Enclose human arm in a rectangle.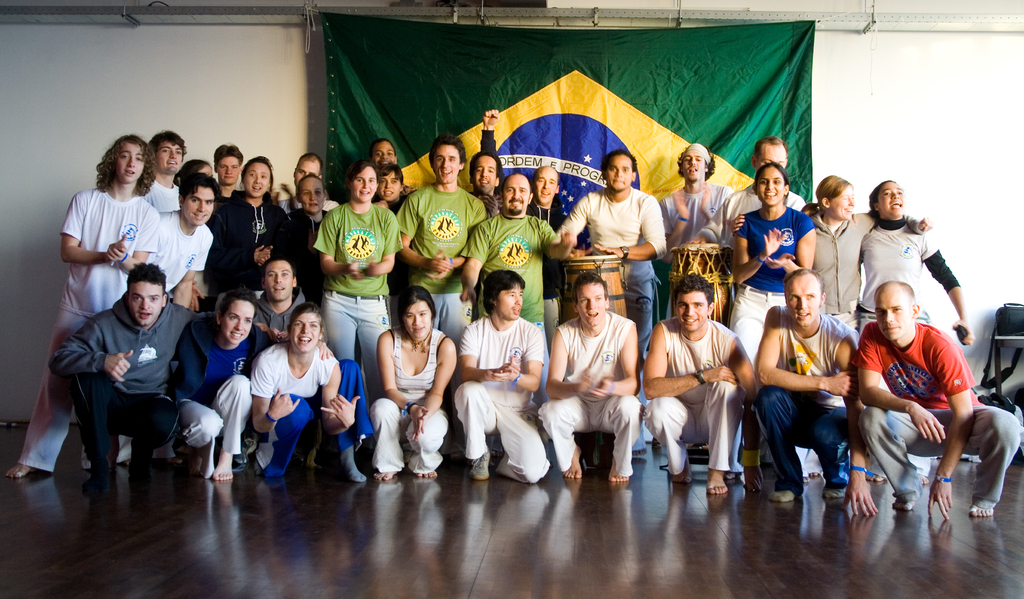
<box>312,337,333,362</box>.
